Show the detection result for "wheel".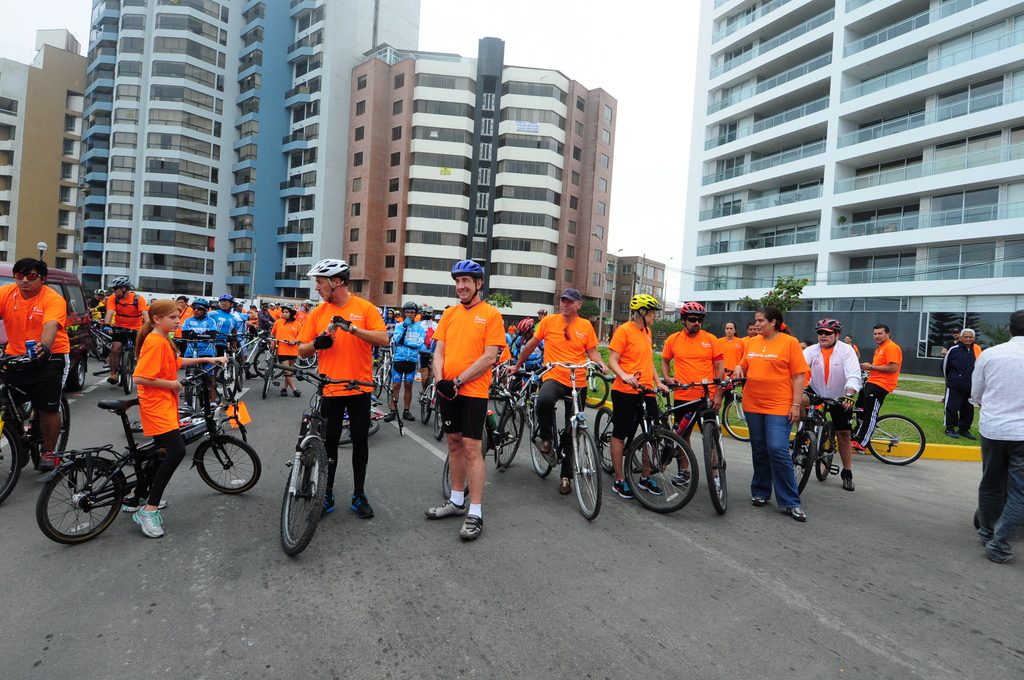
530,407,552,476.
